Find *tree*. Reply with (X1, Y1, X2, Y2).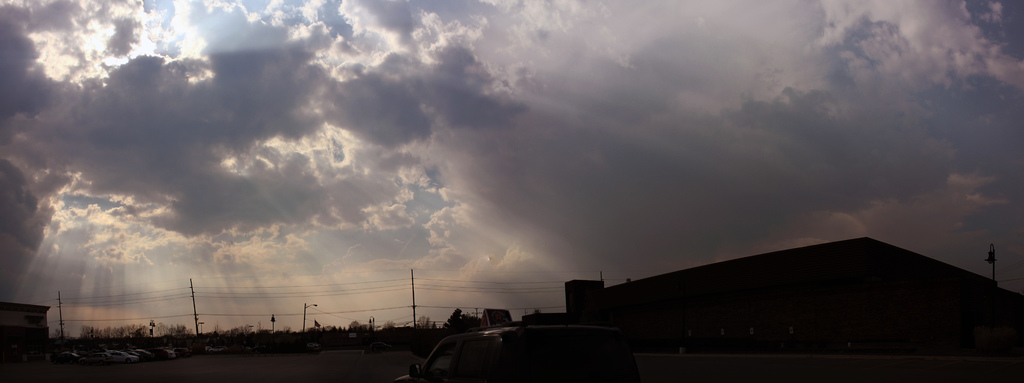
(303, 323, 341, 333).
